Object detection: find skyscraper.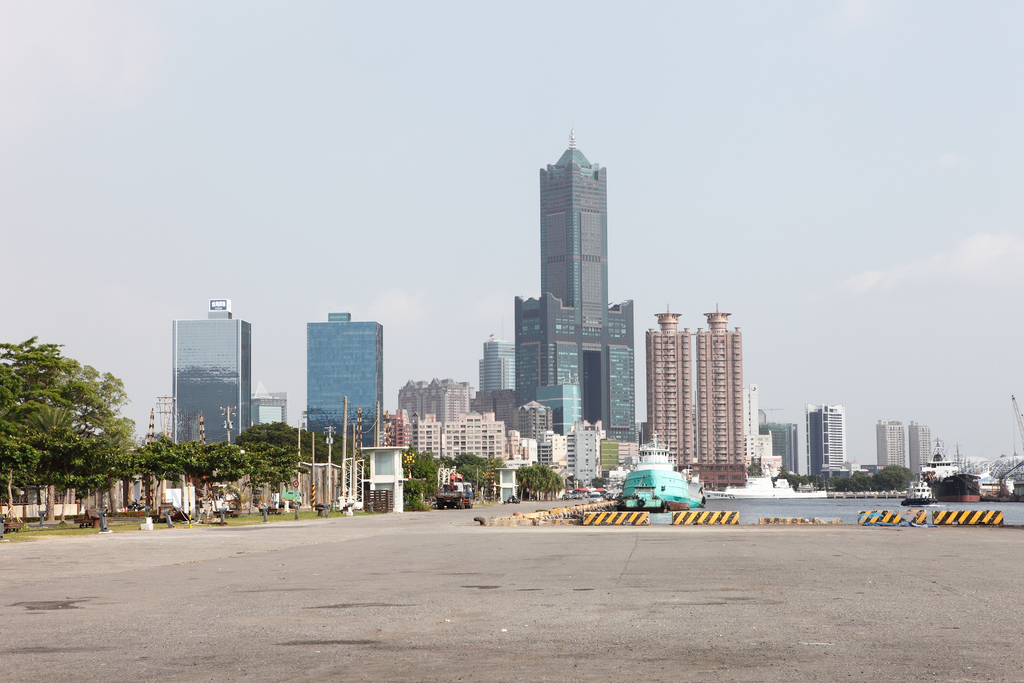
[x1=168, y1=297, x2=254, y2=452].
